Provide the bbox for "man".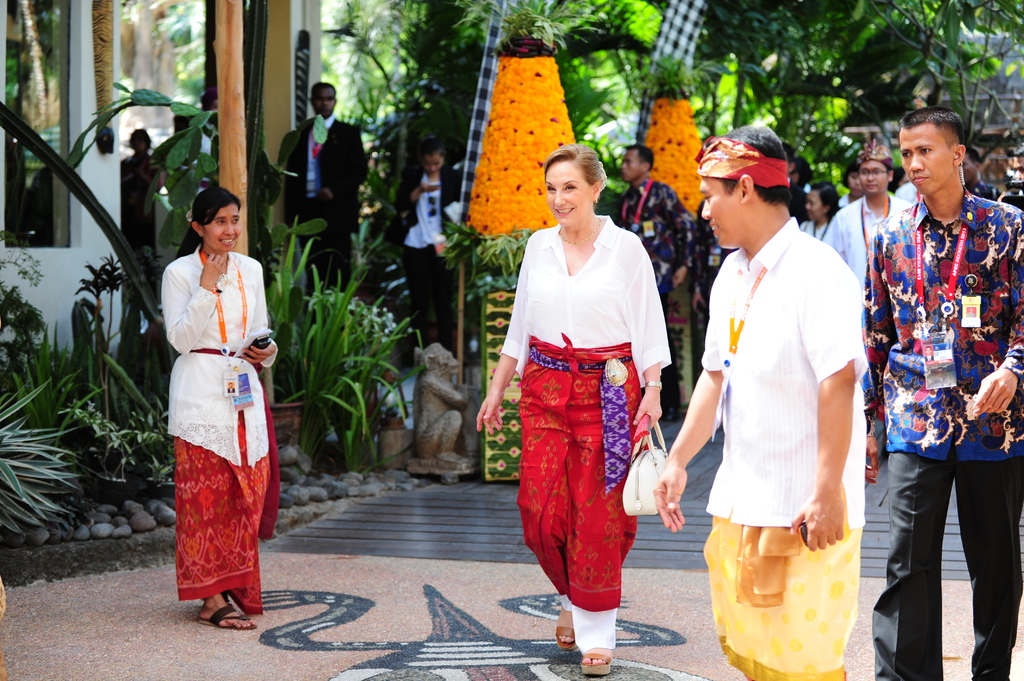
bbox=[823, 141, 912, 307].
